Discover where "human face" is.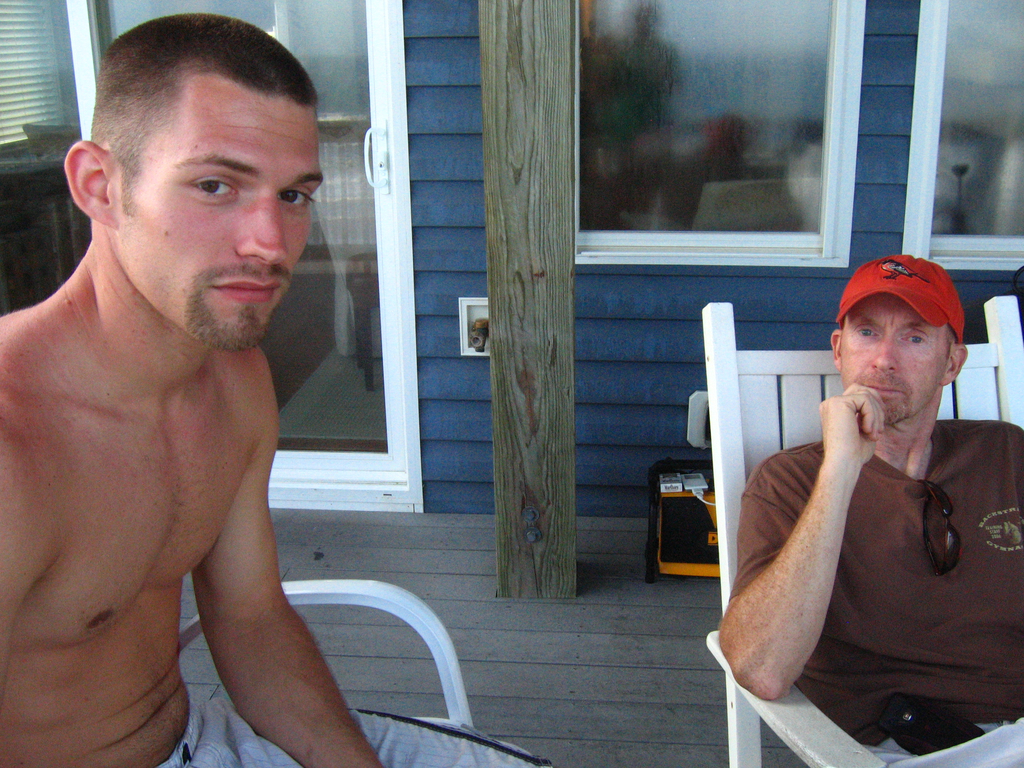
Discovered at crop(112, 74, 324, 348).
